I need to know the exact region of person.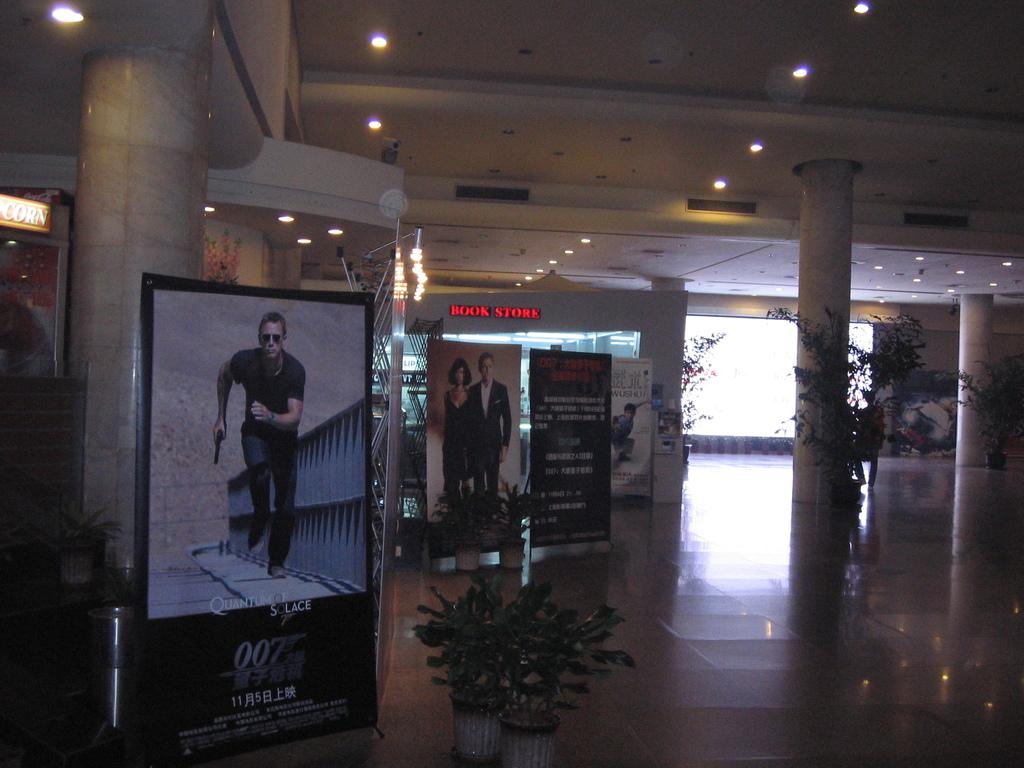
Region: [610, 397, 652, 469].
